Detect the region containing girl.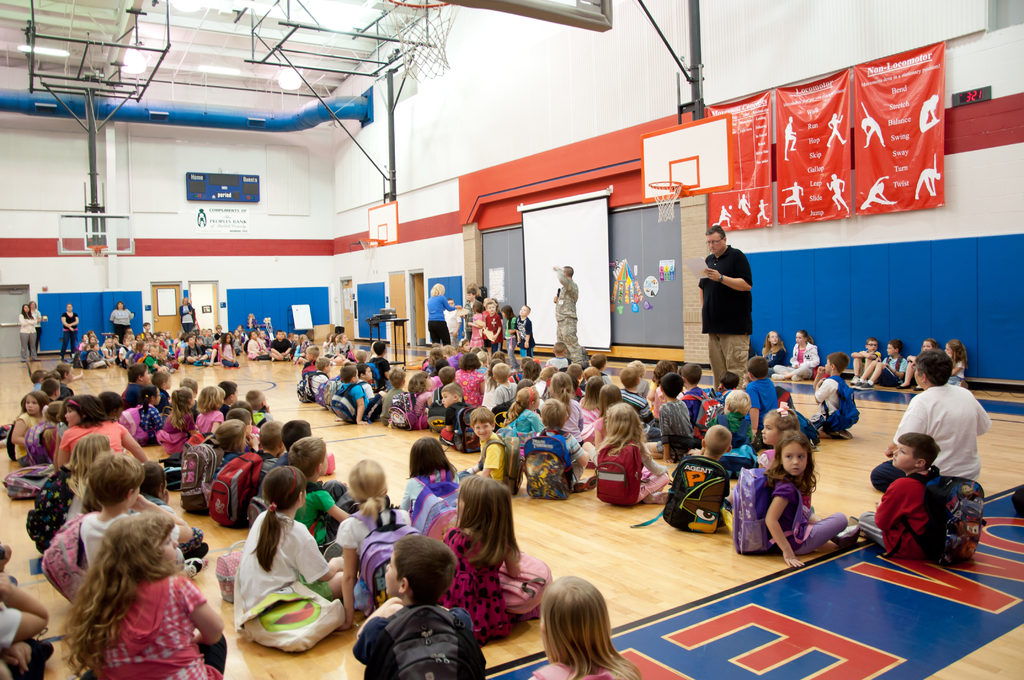
pyautogui.locateOnScreen(528, 393, 601, 498).
